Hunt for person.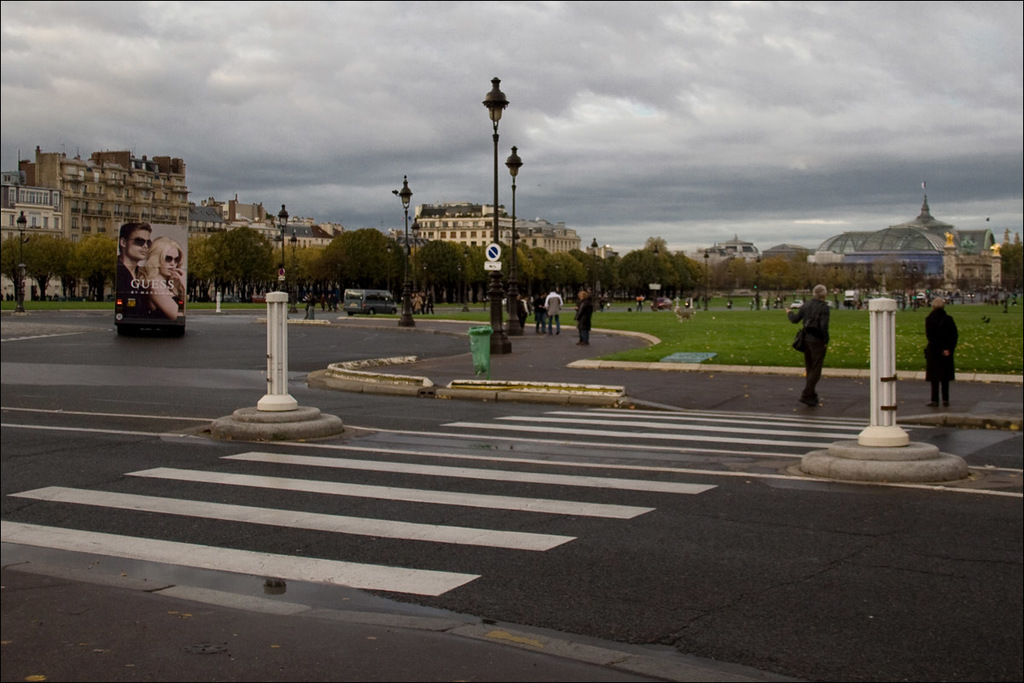
Hunted down at Rect(790, 290, 839, 407).
